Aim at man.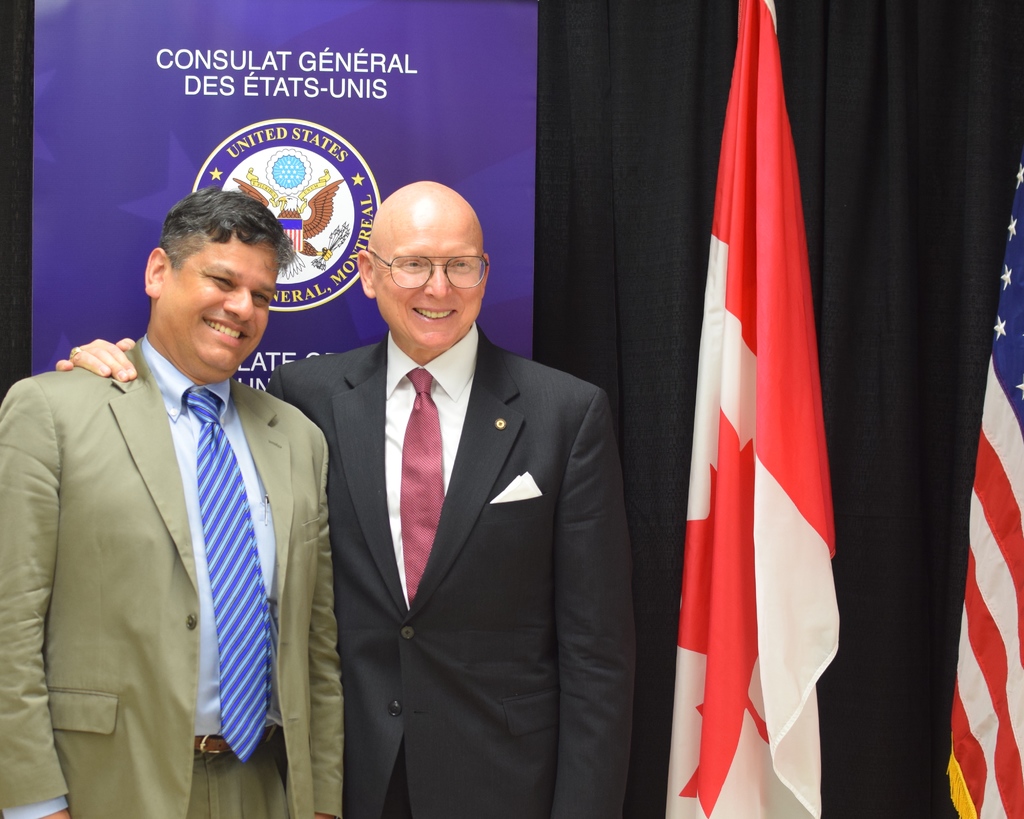
Aimed at bbox(52, 177, 641, 818).
